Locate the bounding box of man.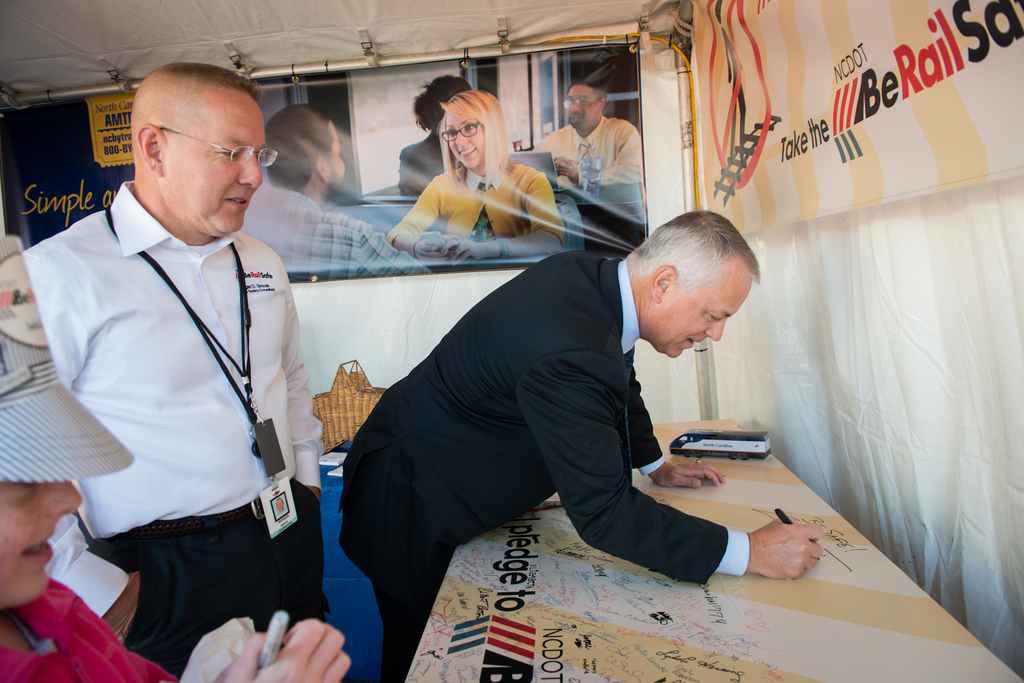
Bounding box: crop(341, 206, 831, 682).
